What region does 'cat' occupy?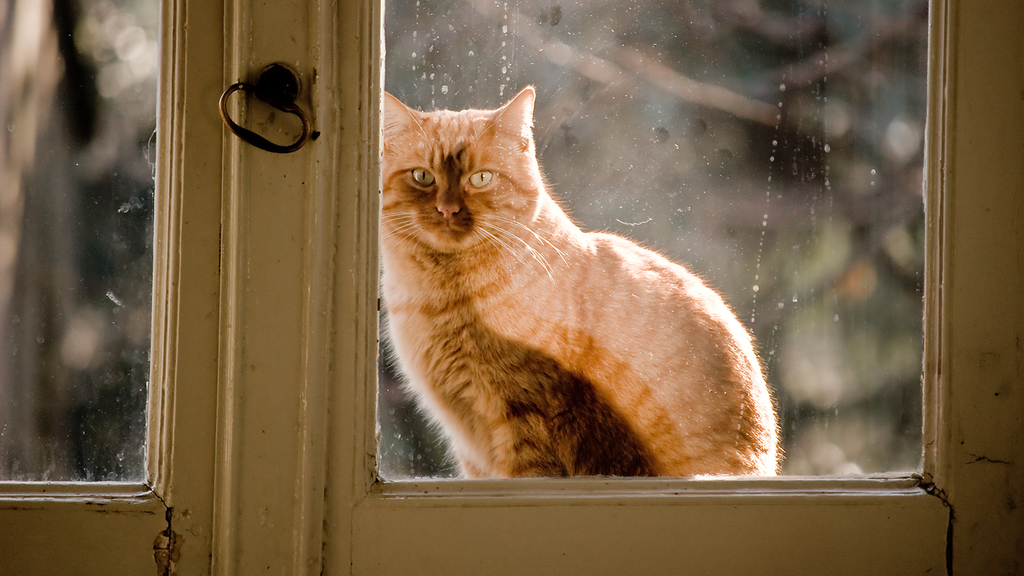
(x1=375, y1=88, x2=769, y2=477).
